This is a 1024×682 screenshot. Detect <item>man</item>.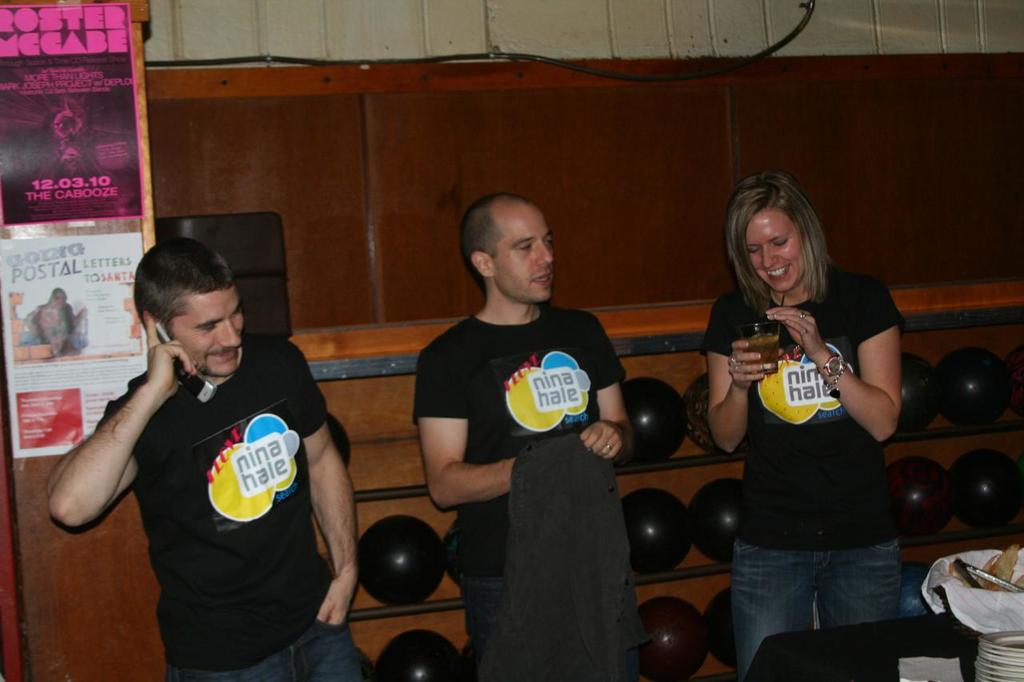
crop(60, 228, 355, 652).
